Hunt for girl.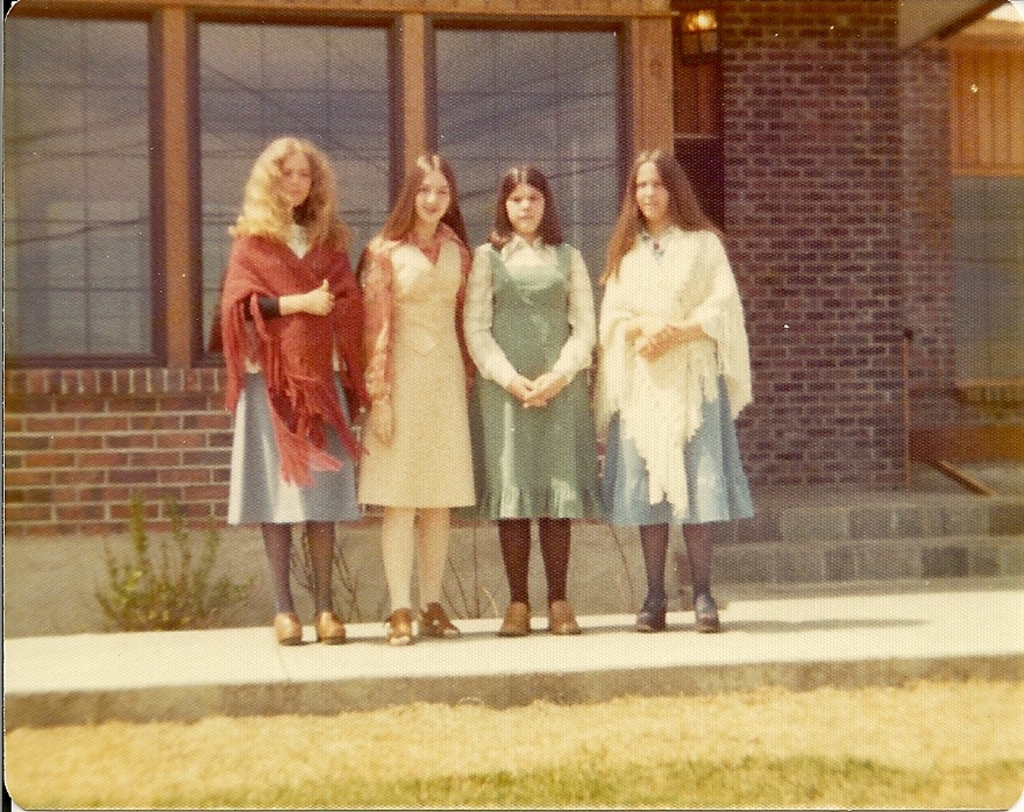
Hunted down at [x1=354, y1=152, x2=479, y2=643].
